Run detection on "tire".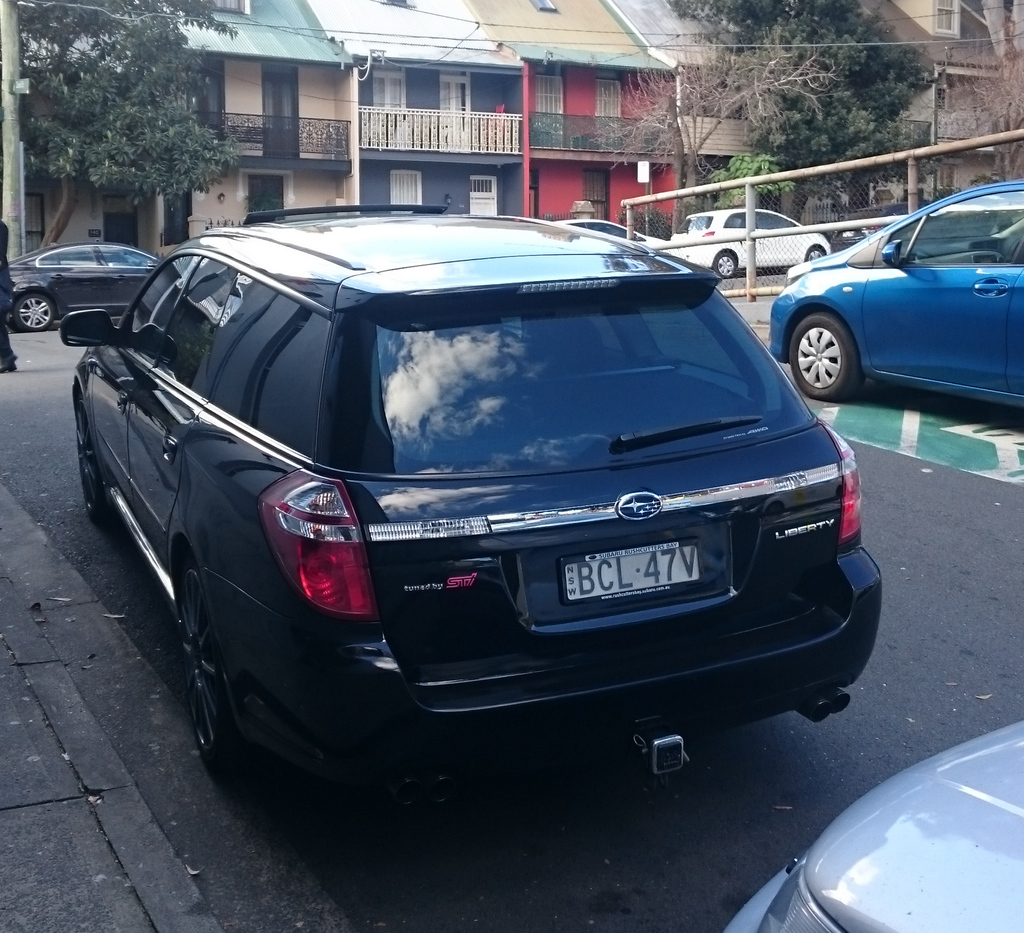
Result: x1=806, y1=243, x2=828, y2=259.
